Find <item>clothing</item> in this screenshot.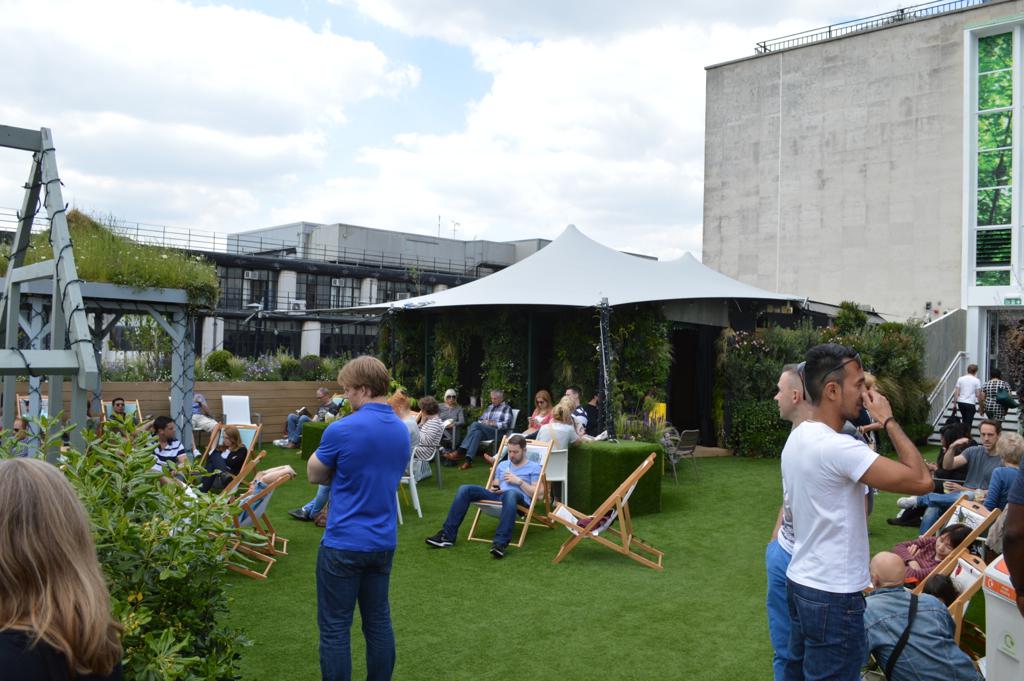
The bounding box for <item>clothing</item> is {"left": 534, "top": 421, "right": 577, "bottom": 448}.
